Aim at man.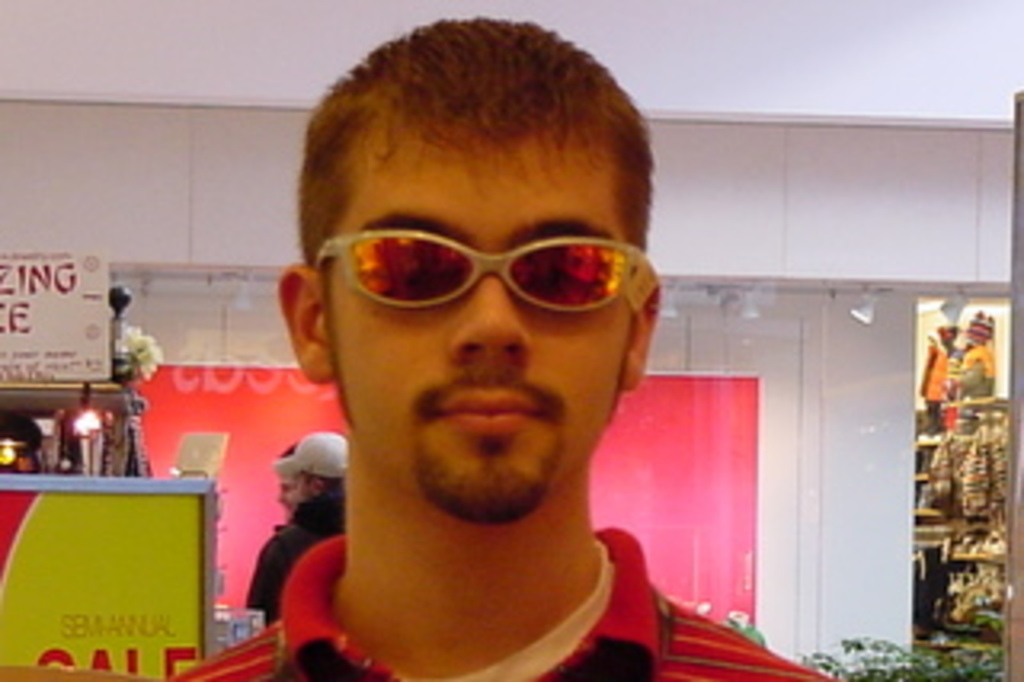
Aimed at 237 432 371 612.
